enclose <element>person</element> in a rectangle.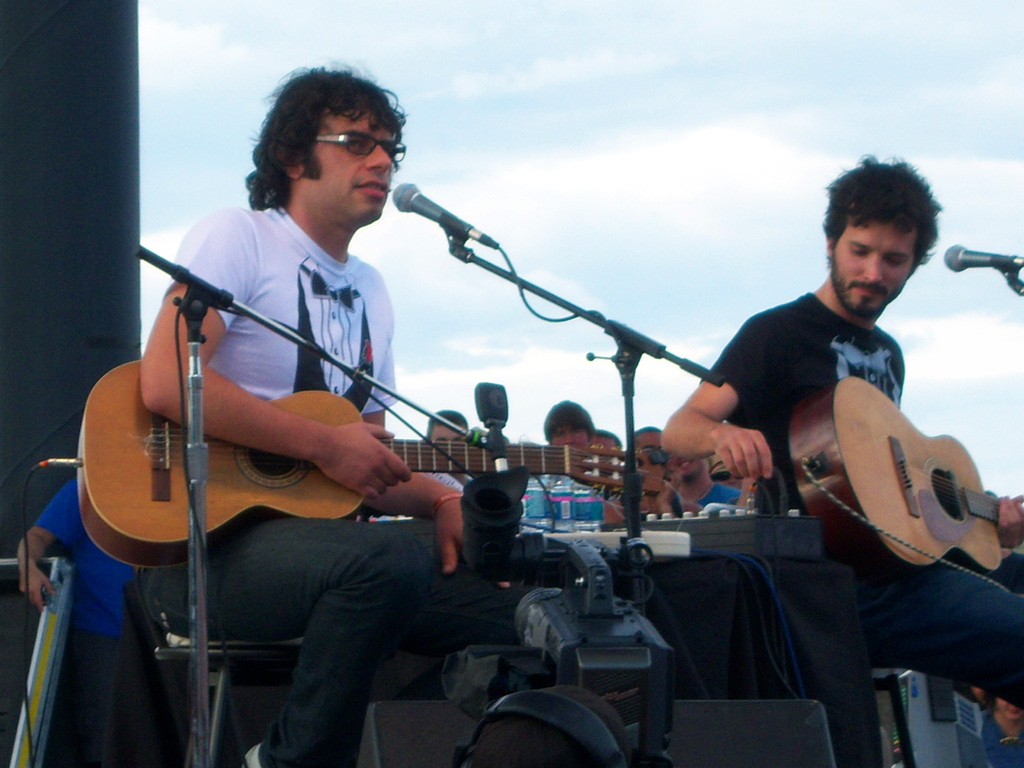
662/441/741/520.
